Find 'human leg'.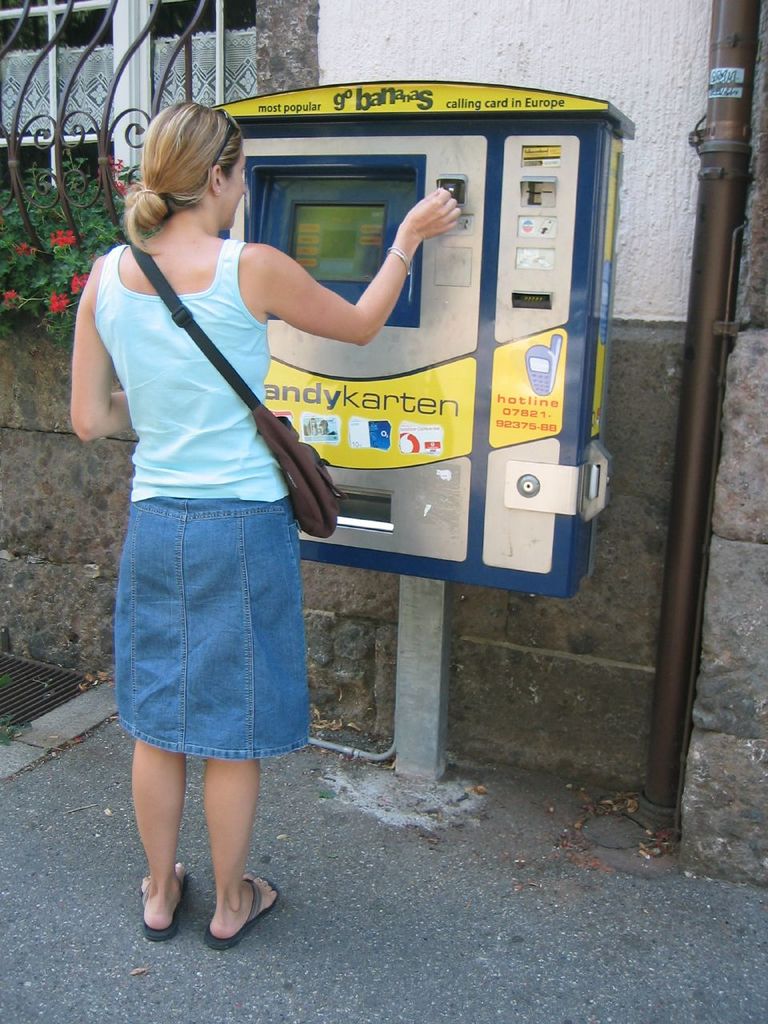
{"left": 197, "top": 748, "right": 283, "bottom": 940}.
